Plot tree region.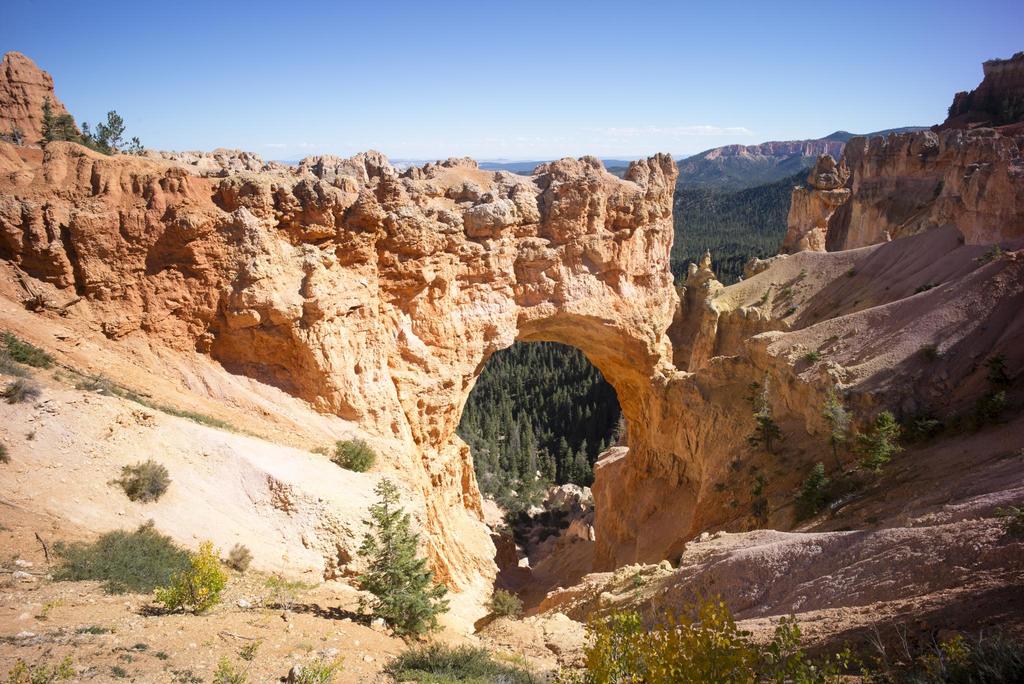
Plotted at crop(858, 416, 904, 481).
